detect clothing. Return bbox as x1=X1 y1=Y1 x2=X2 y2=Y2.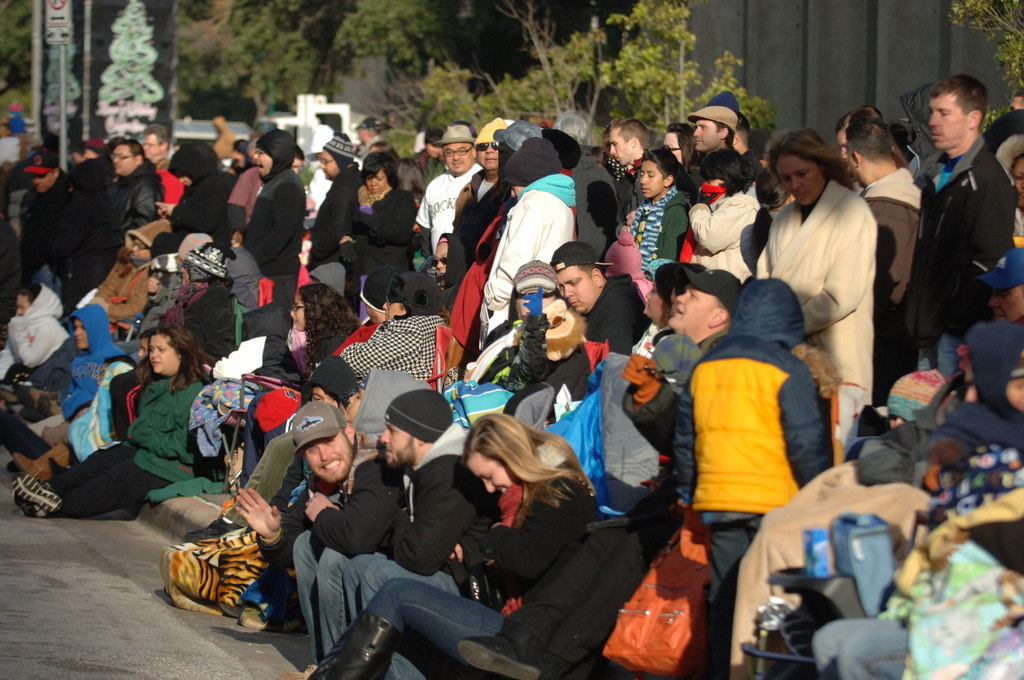
x1=180 y1=374 x2=254 y2=461.
